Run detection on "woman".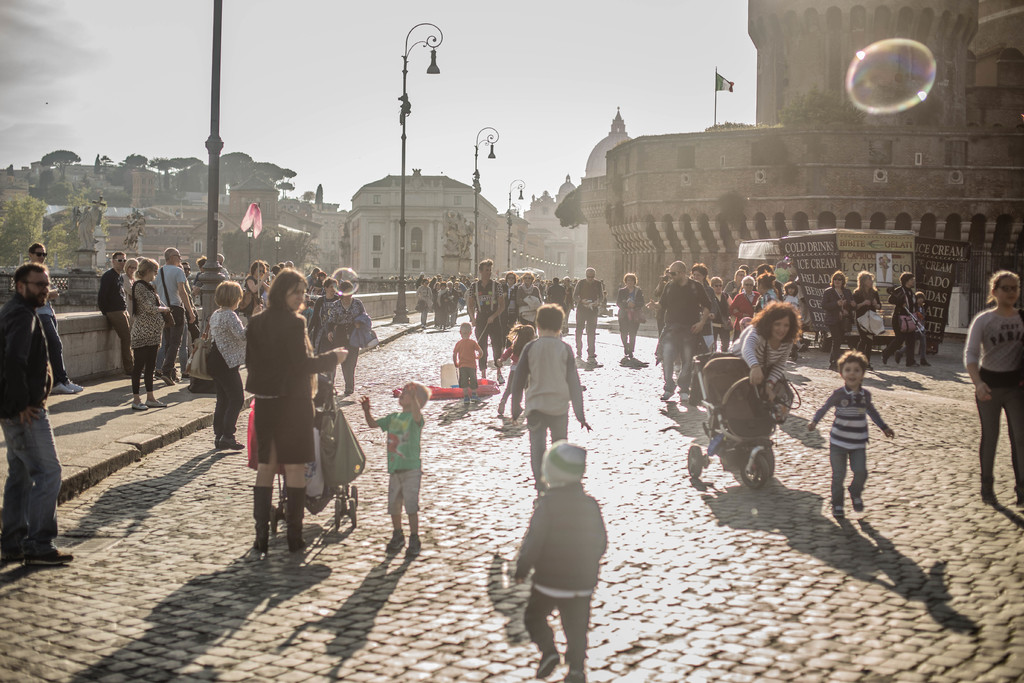
Result: pyautogui.locateOnScreen(756, 273, 776, 314).
